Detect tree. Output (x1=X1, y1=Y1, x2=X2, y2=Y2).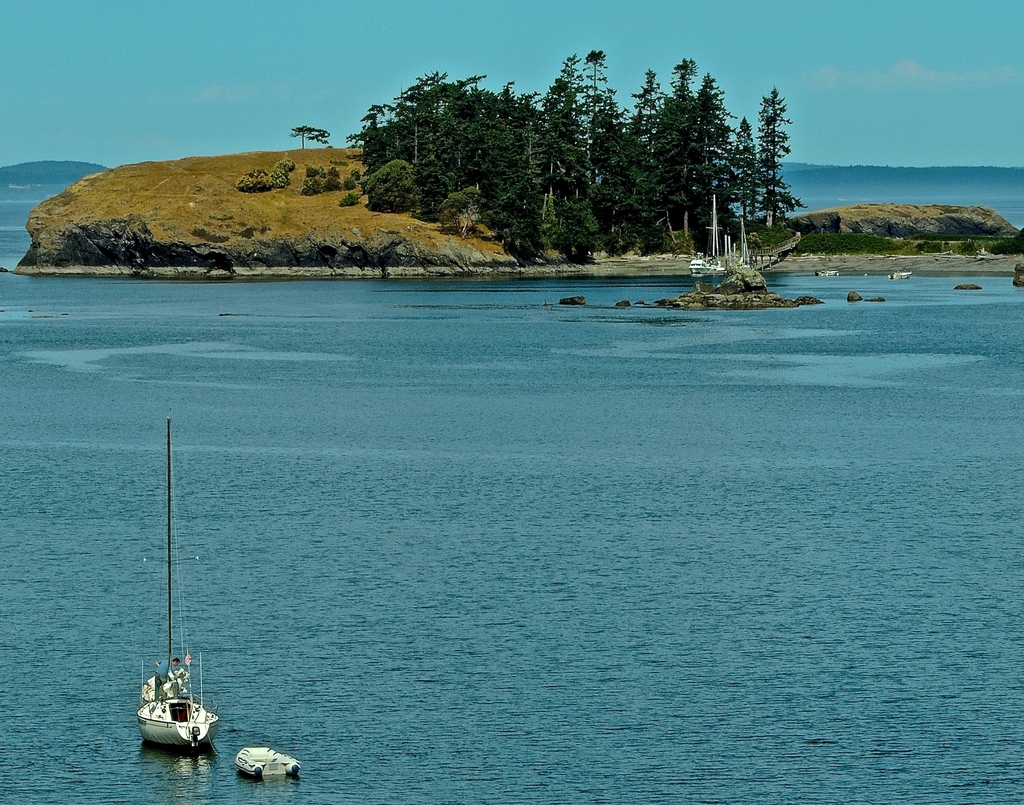
(x1=753, y1=83, x2=803, y2=220).
